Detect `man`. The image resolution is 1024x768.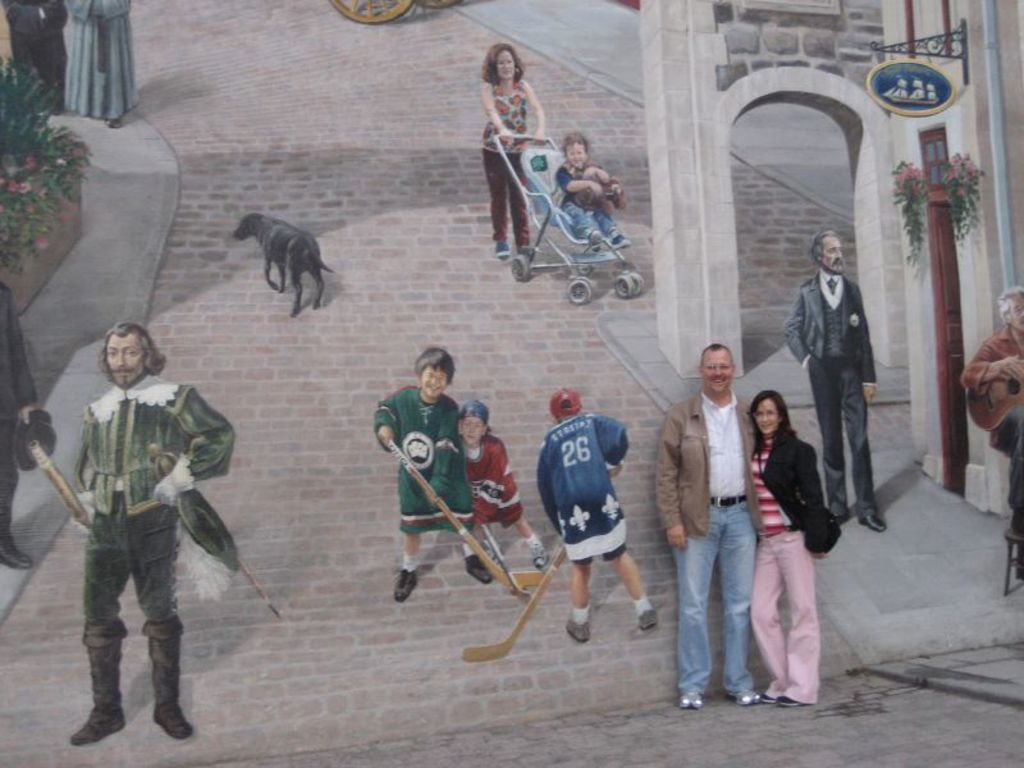
x1=783, y1=232, x2=884, y2=531.
